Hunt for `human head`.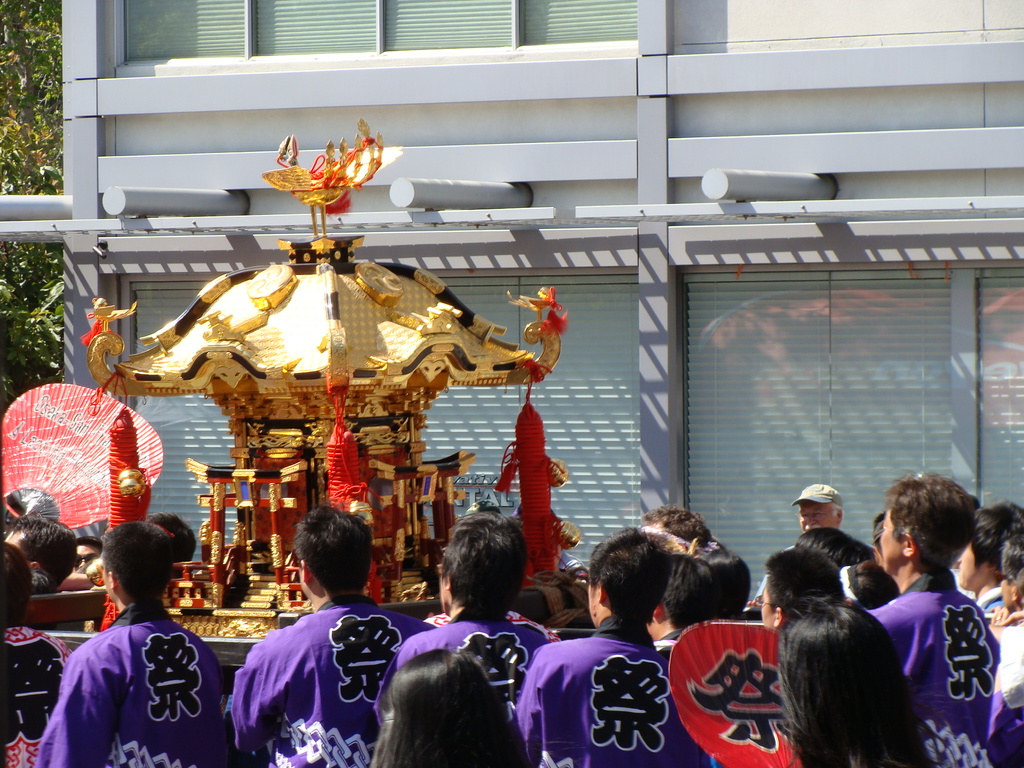
Hunted down at box=[71, 537, 103, 573].
